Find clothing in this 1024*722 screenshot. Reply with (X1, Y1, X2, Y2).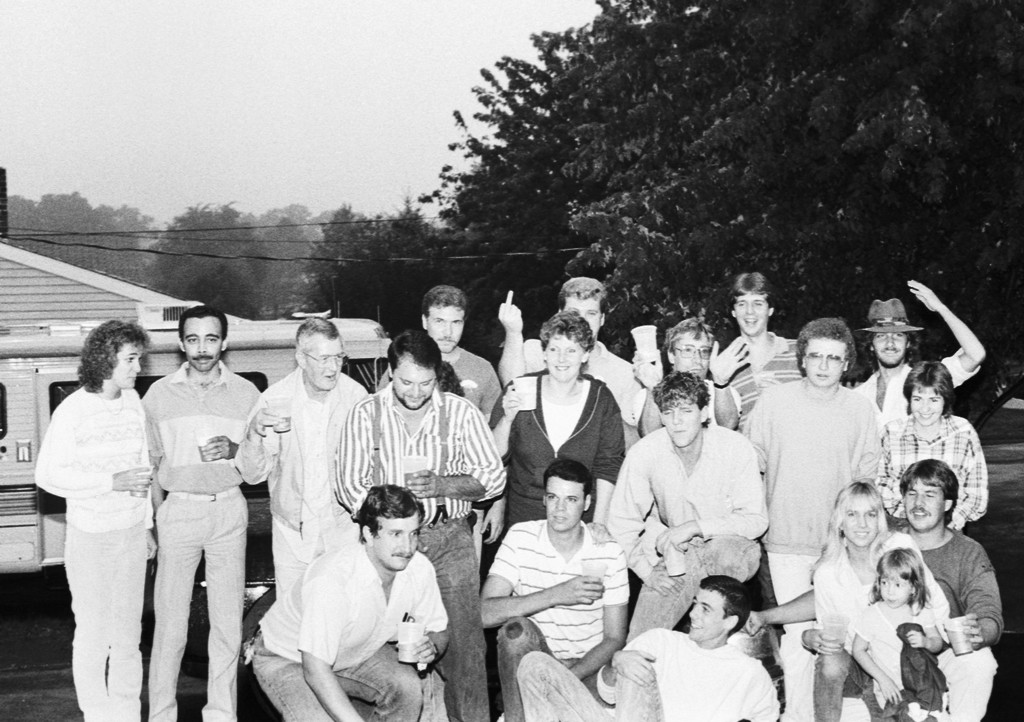
(514, 626, 780, 721).
